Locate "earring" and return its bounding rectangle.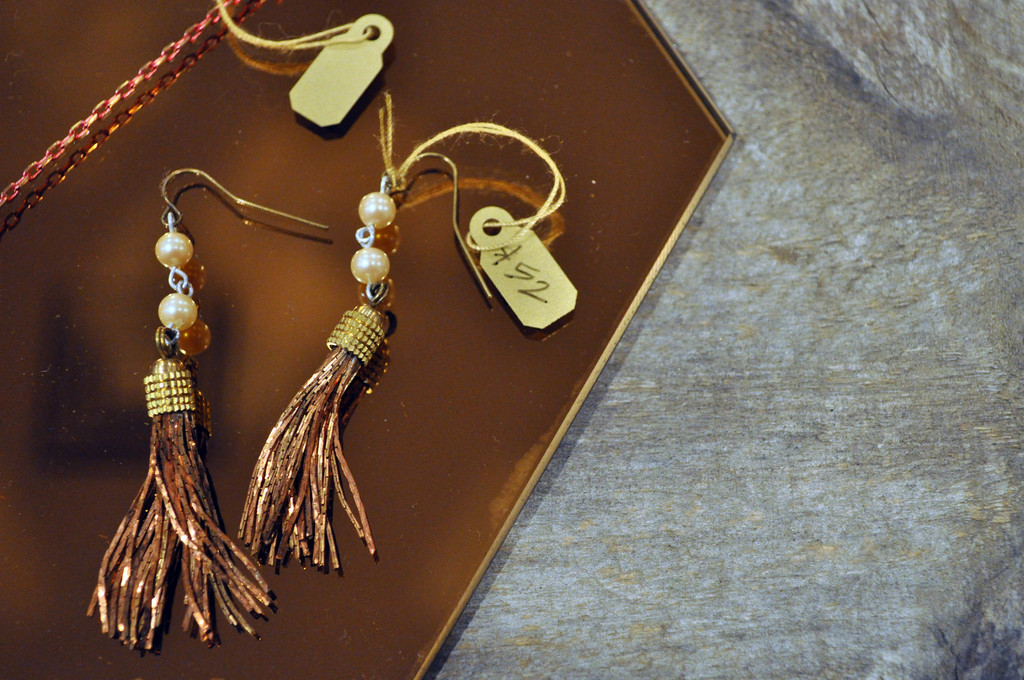
(232,149,496,572).
